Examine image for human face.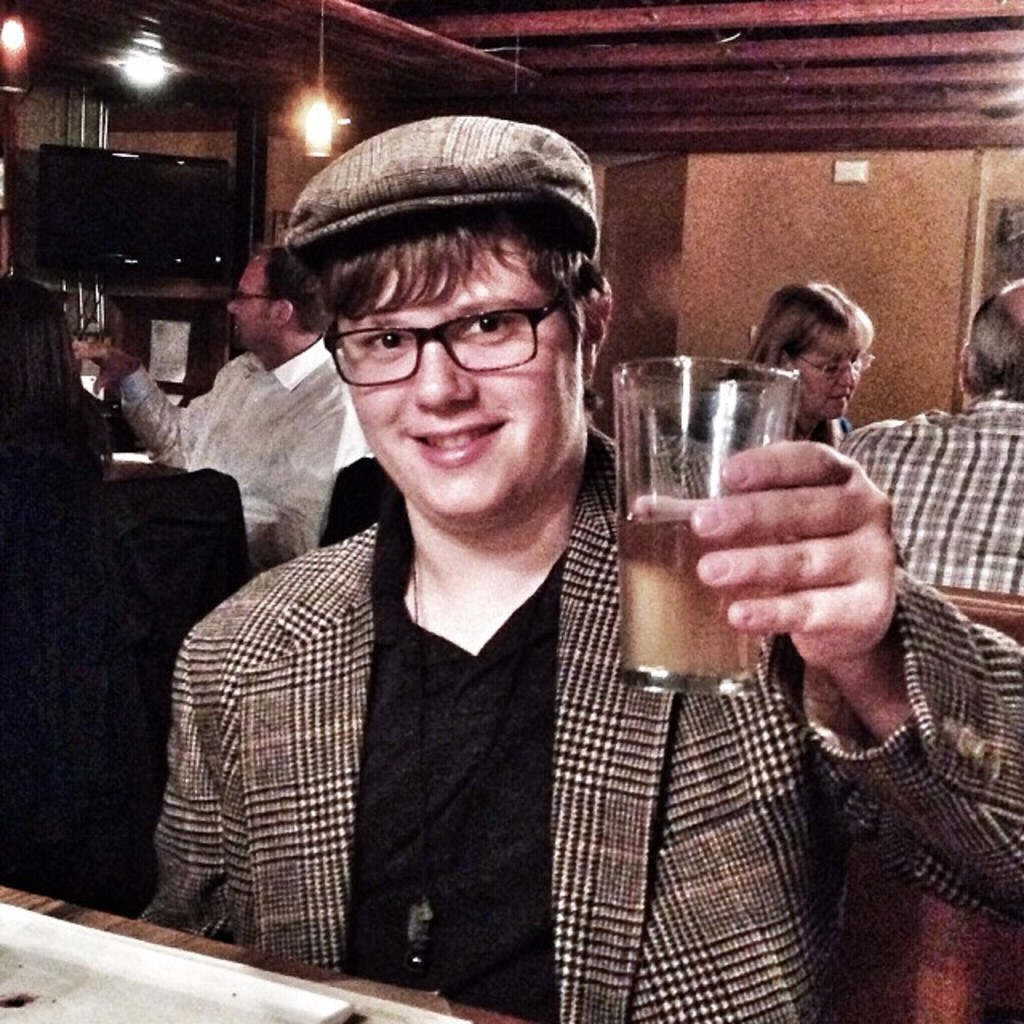
Examination result: (334,234,584,522).
